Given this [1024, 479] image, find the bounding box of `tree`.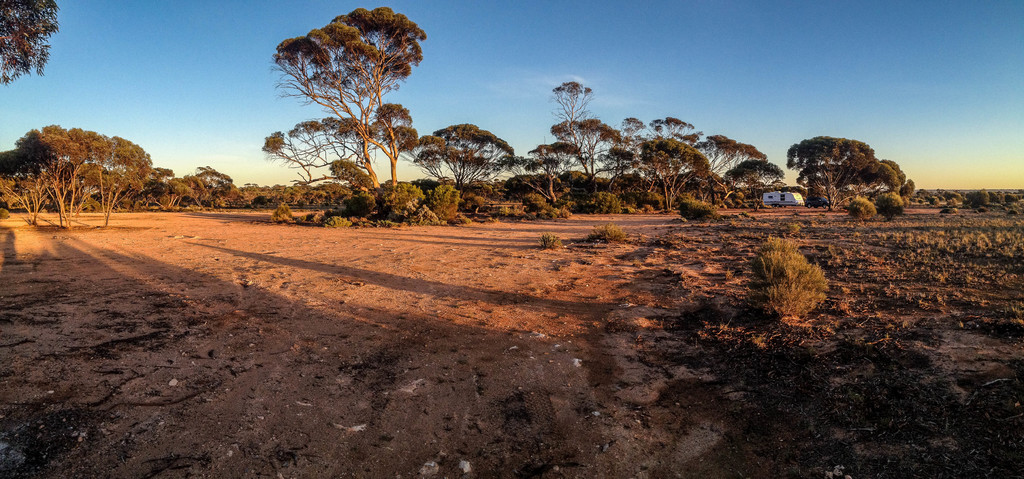
Rect(262, 0, 415, 215).
